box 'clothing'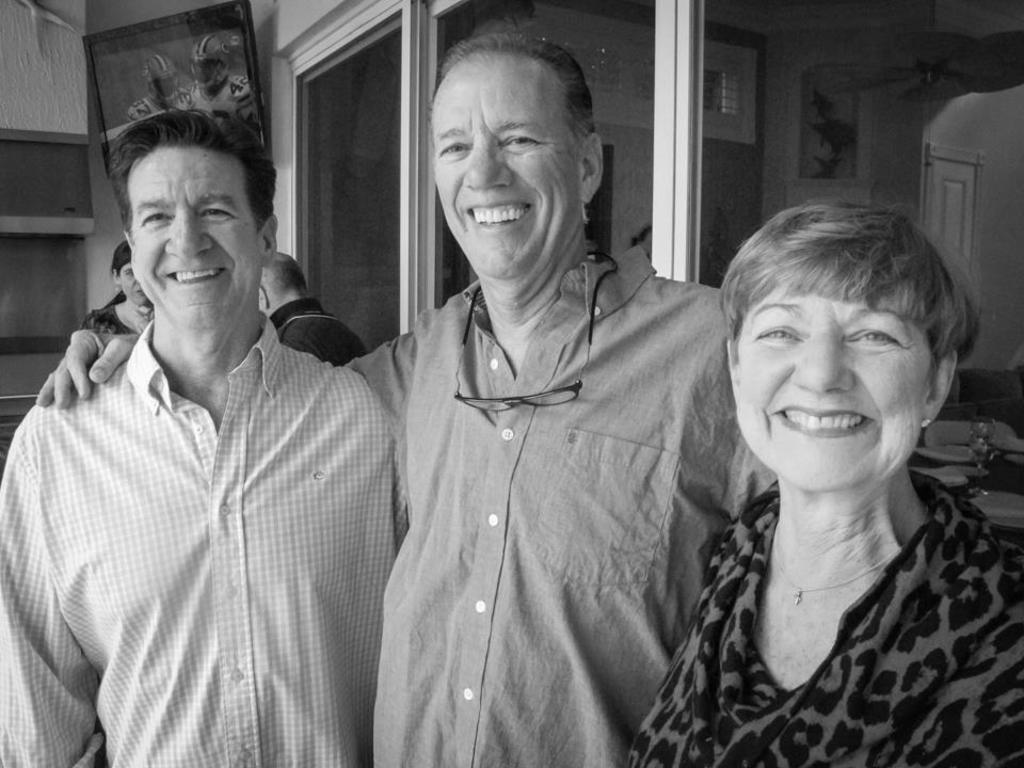
crop(78, 294, 185, 342)
